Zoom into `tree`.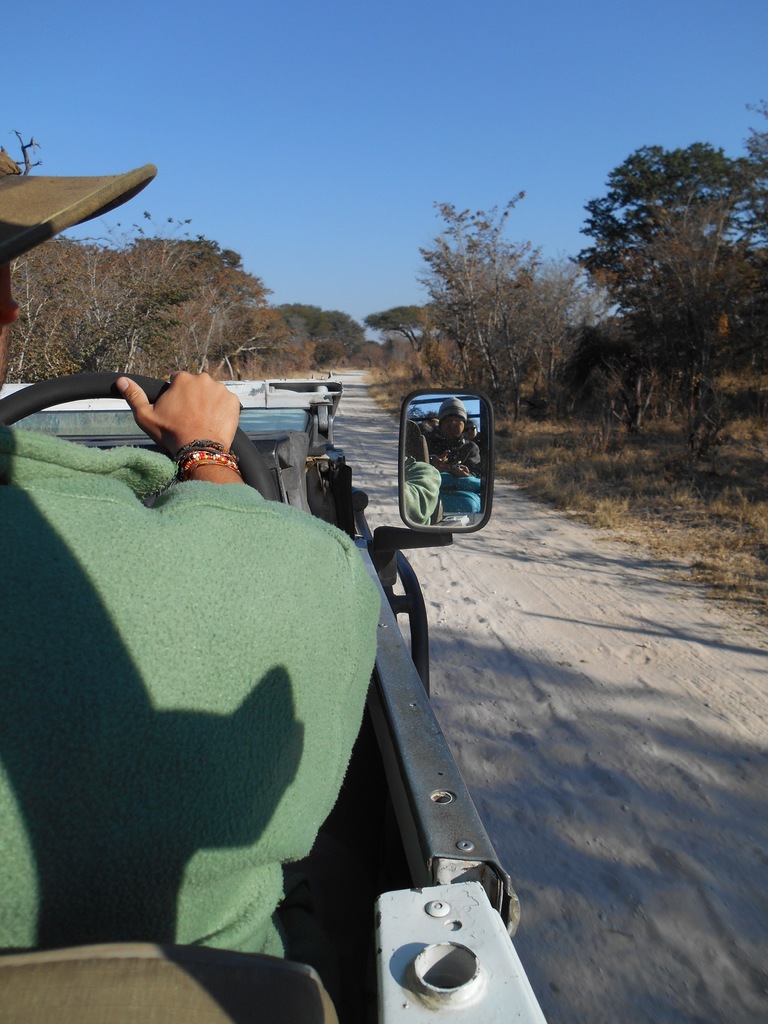
Zoom target: 370, 199, 611, 427.
